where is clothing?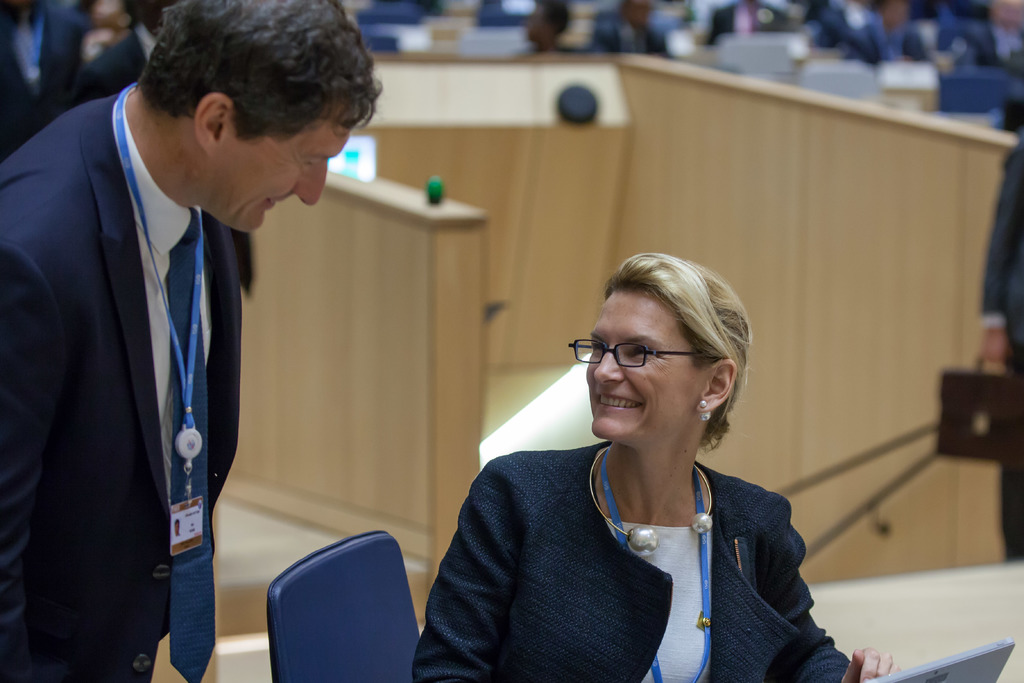
979,129,1023,562.
